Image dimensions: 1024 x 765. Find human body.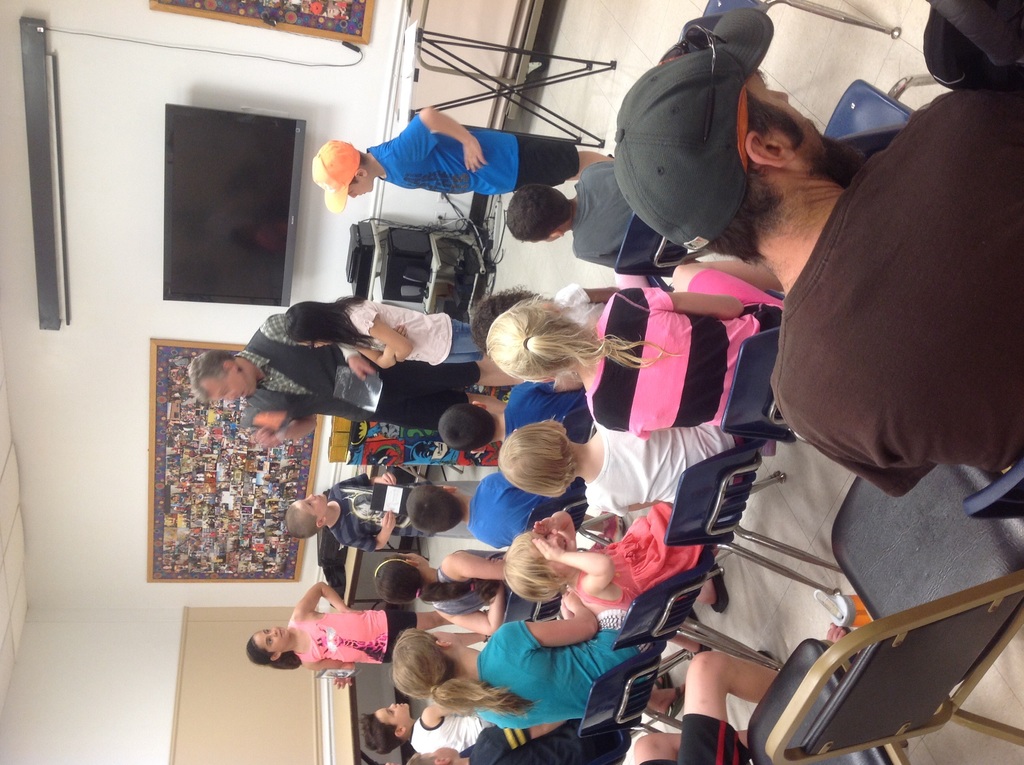
[left=767, top=98, right=1023, bottom=504].
